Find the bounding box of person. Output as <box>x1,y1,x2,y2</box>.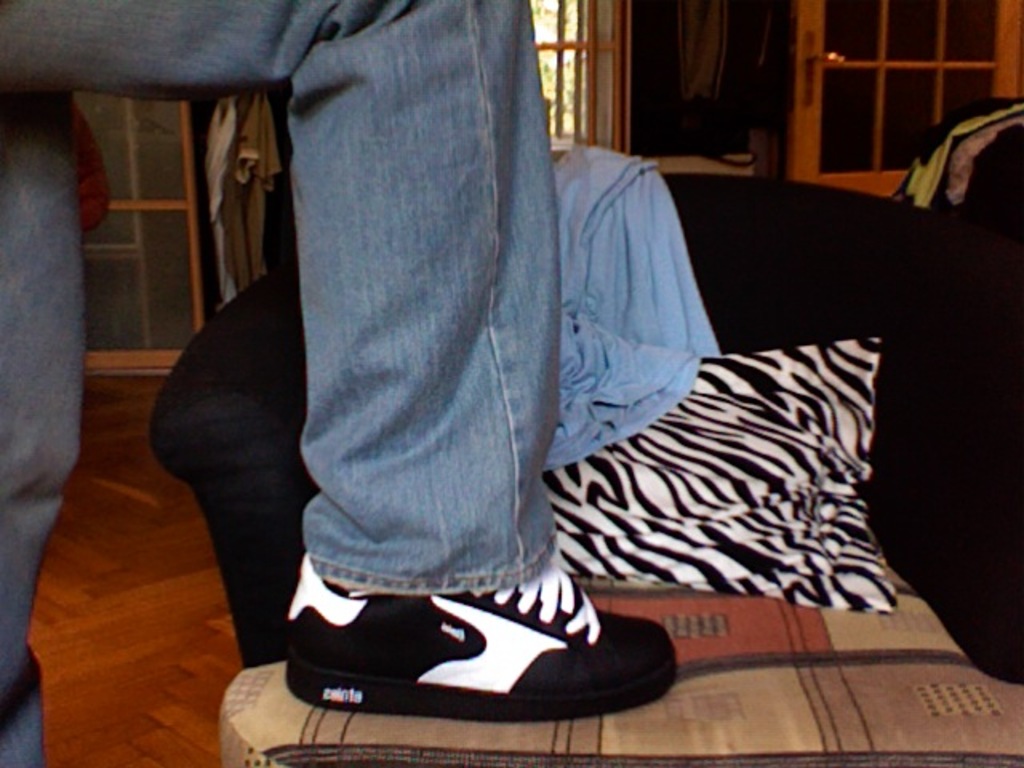
<box>205,0,603,640</box>.
